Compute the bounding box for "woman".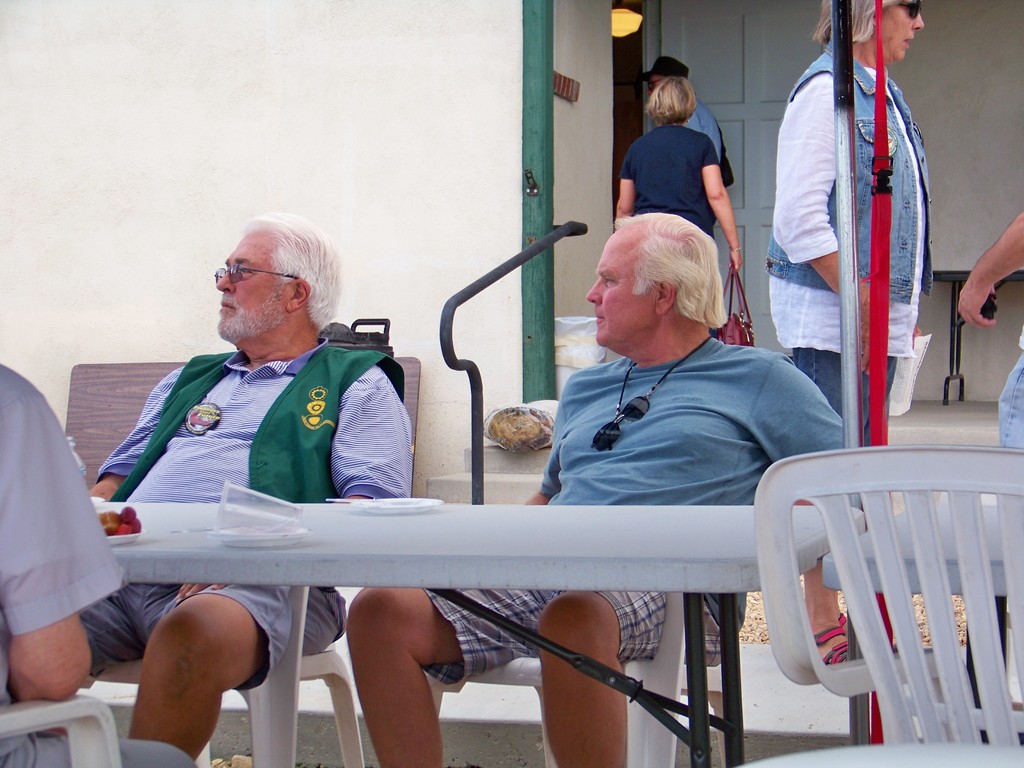
bbox(615, 76, 742, 268).
